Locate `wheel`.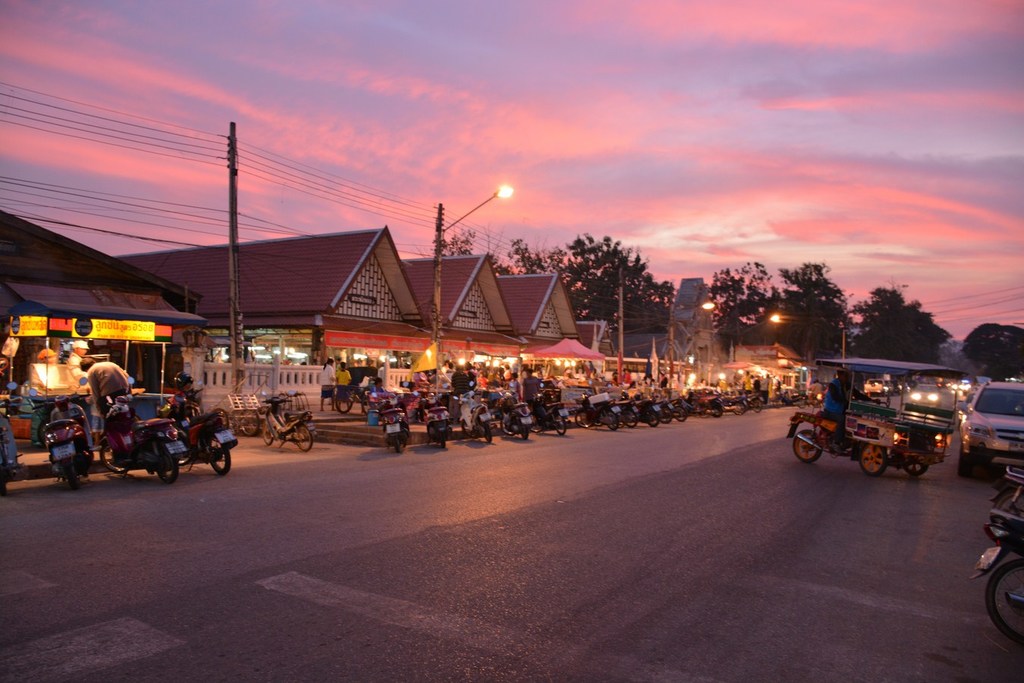
Bounding box: box=[623, 409, 637, 426].
